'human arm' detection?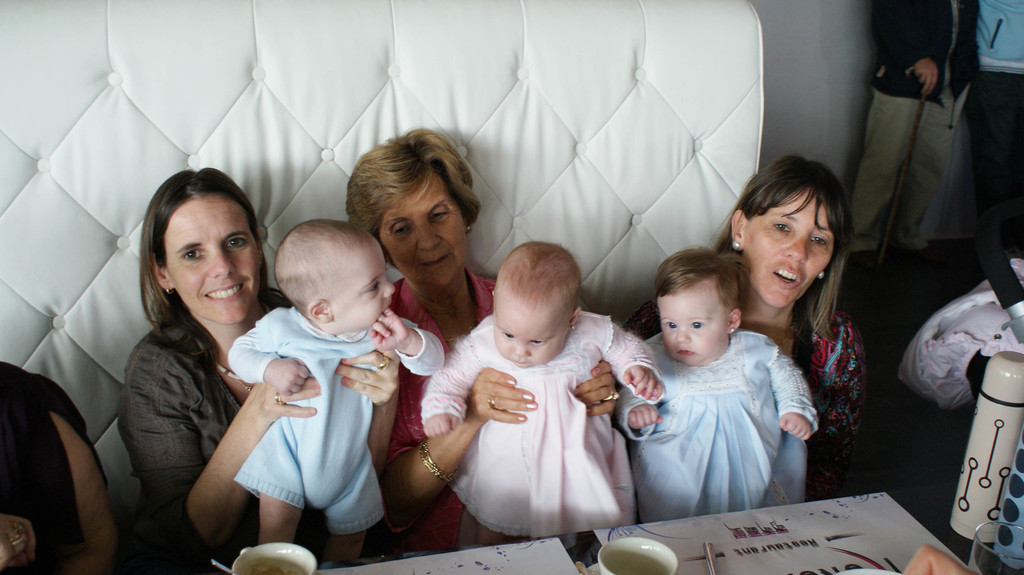
select_region(29, 390, 141, 571)
